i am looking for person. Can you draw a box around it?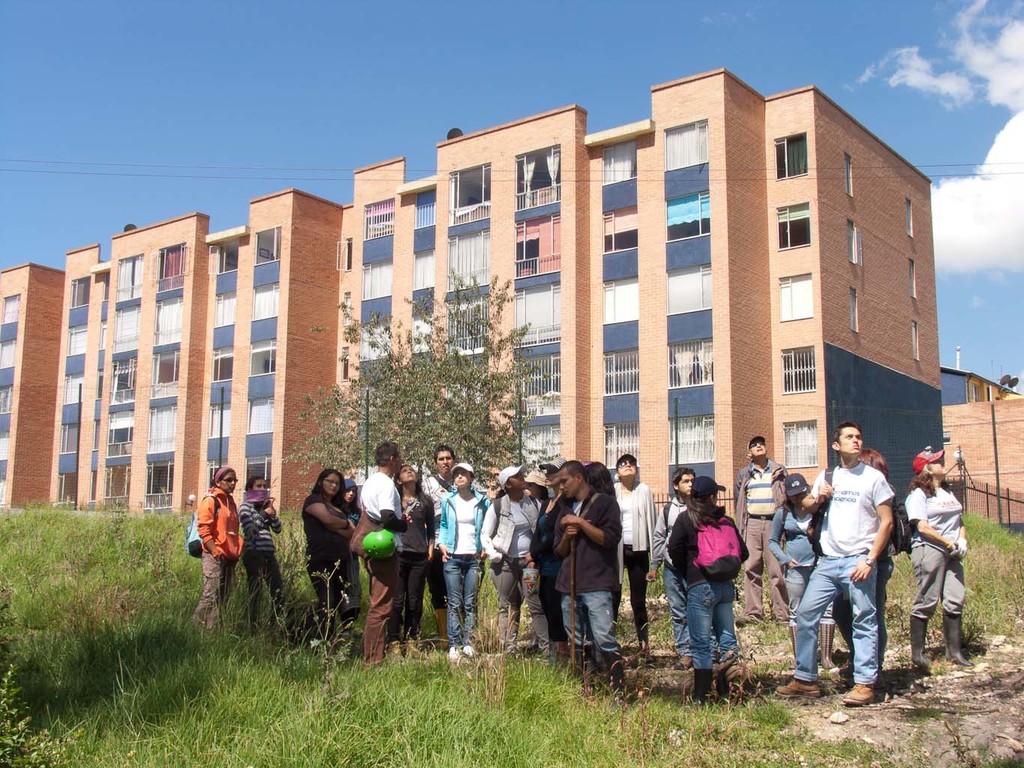
Sure, the bounding box is region(897, 441, 974, 677).
